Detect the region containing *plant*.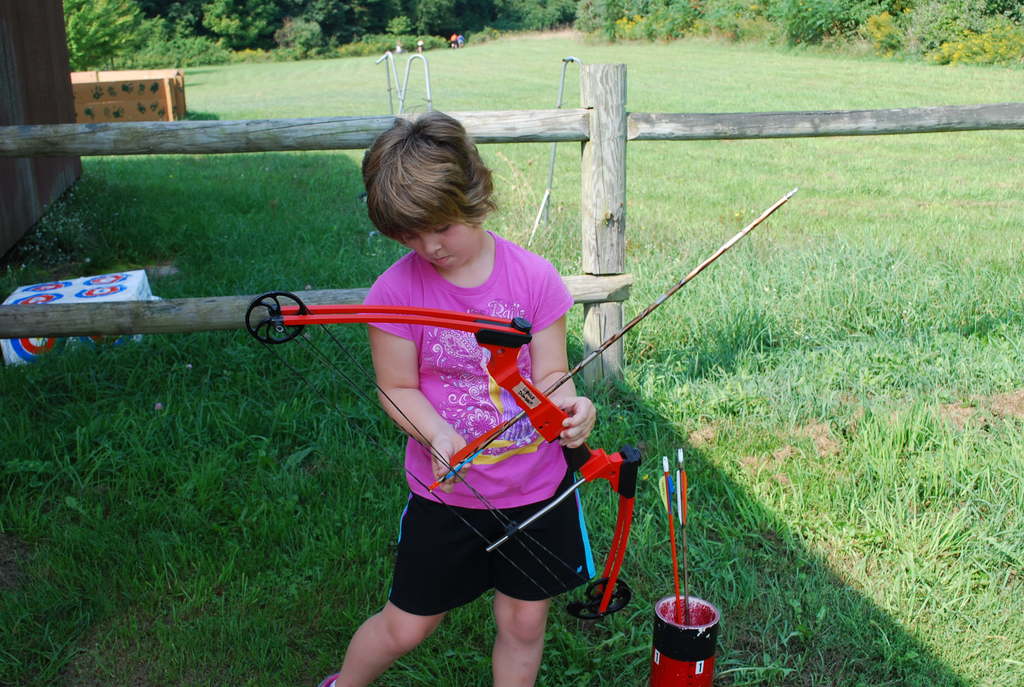
(224, 47, 278, 65).
